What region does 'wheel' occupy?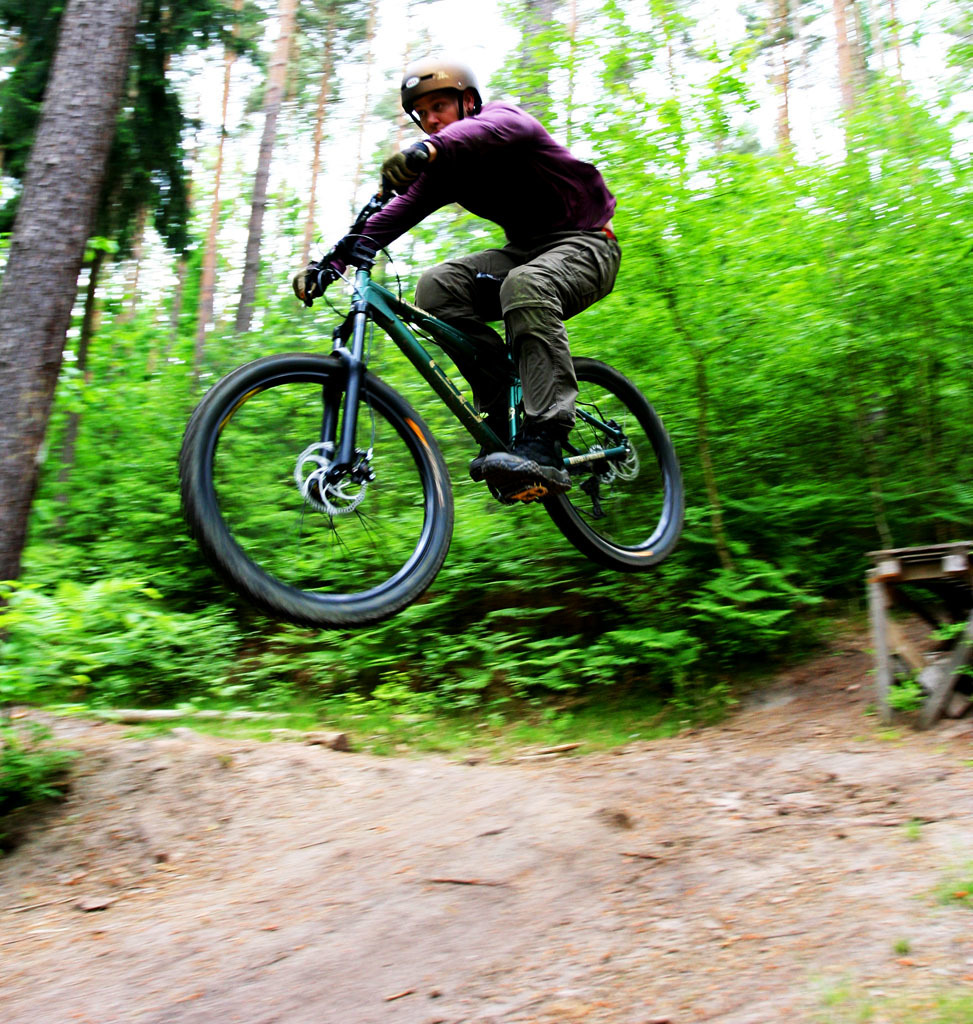
(x1=539, y1=356, x2=688, y2=574).
